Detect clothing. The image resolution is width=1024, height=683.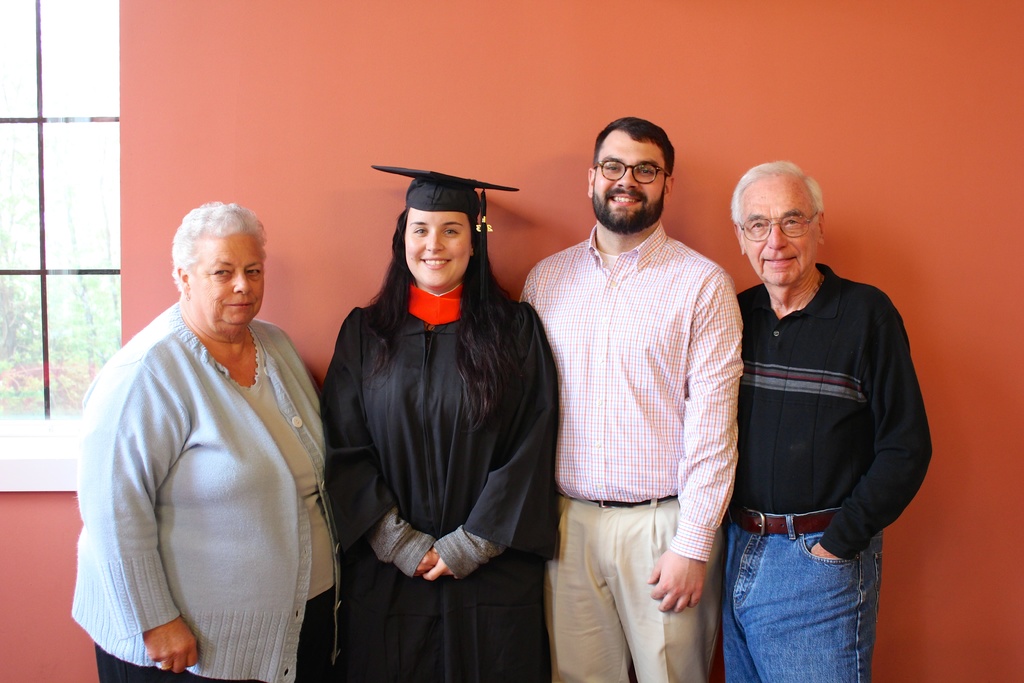
bbox=(741, 261, 934, 682).
